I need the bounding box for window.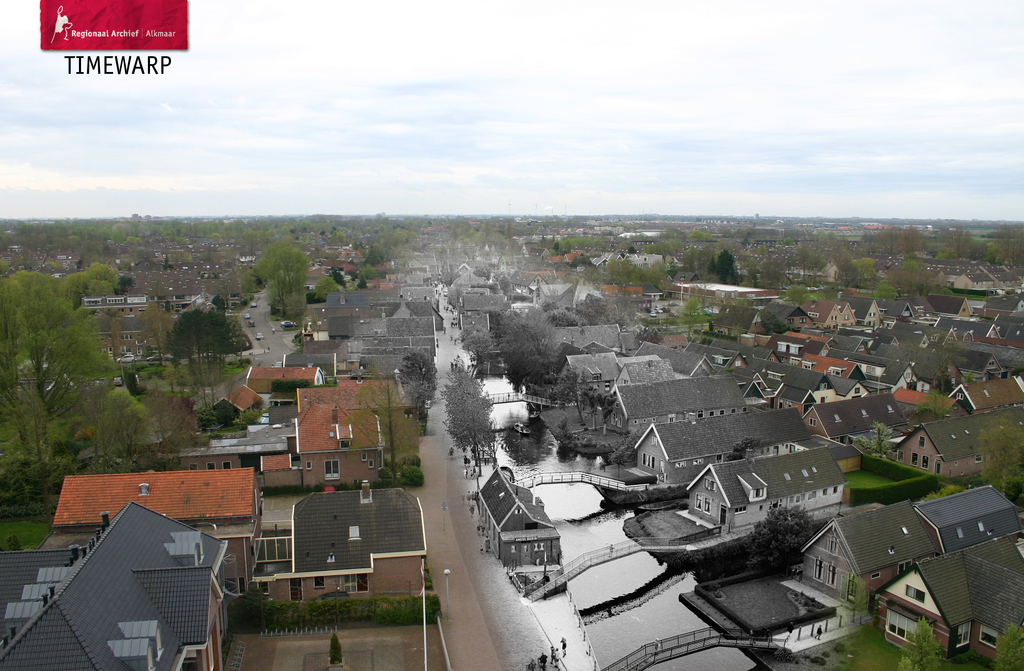
Here it is: [828,533,838,557].
